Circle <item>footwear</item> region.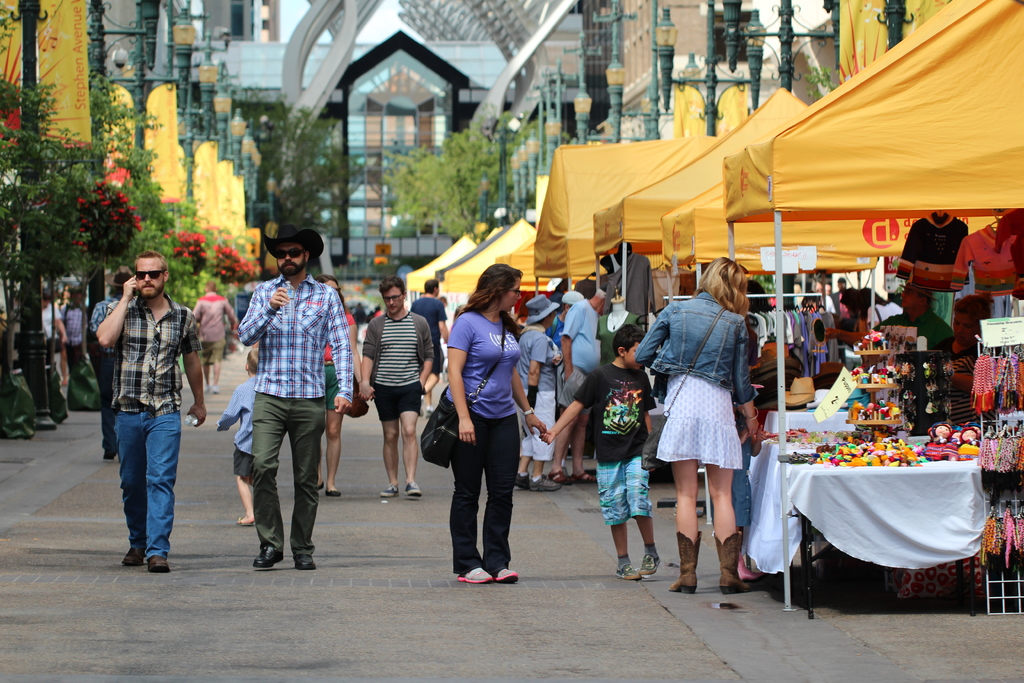
Region: bbox=(320, 483, 323, 488).
